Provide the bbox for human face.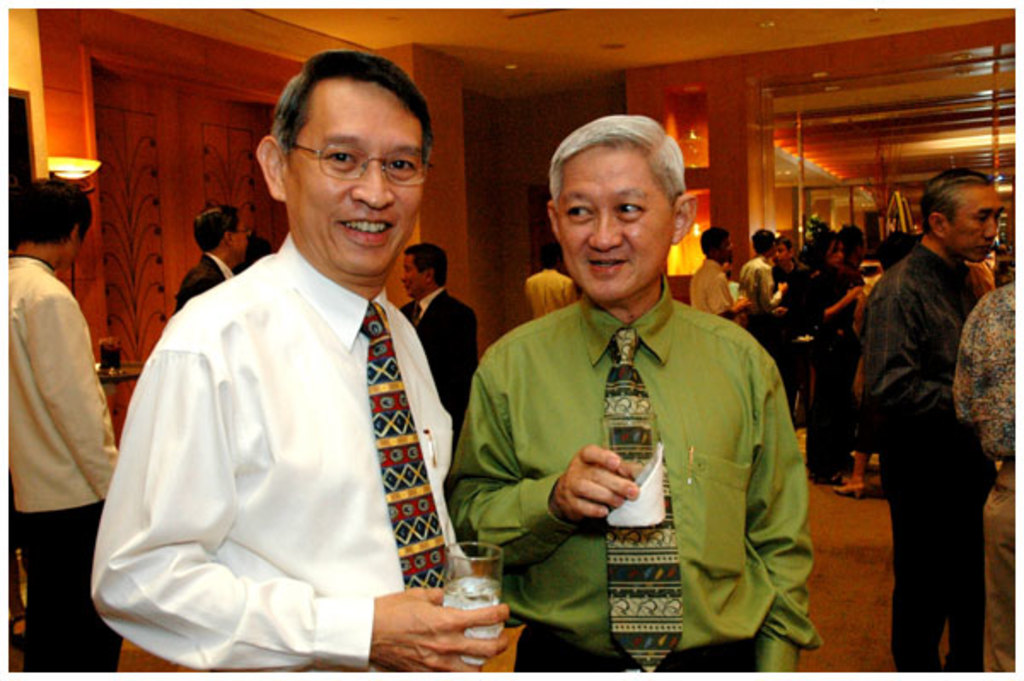
278/89/422/265.
